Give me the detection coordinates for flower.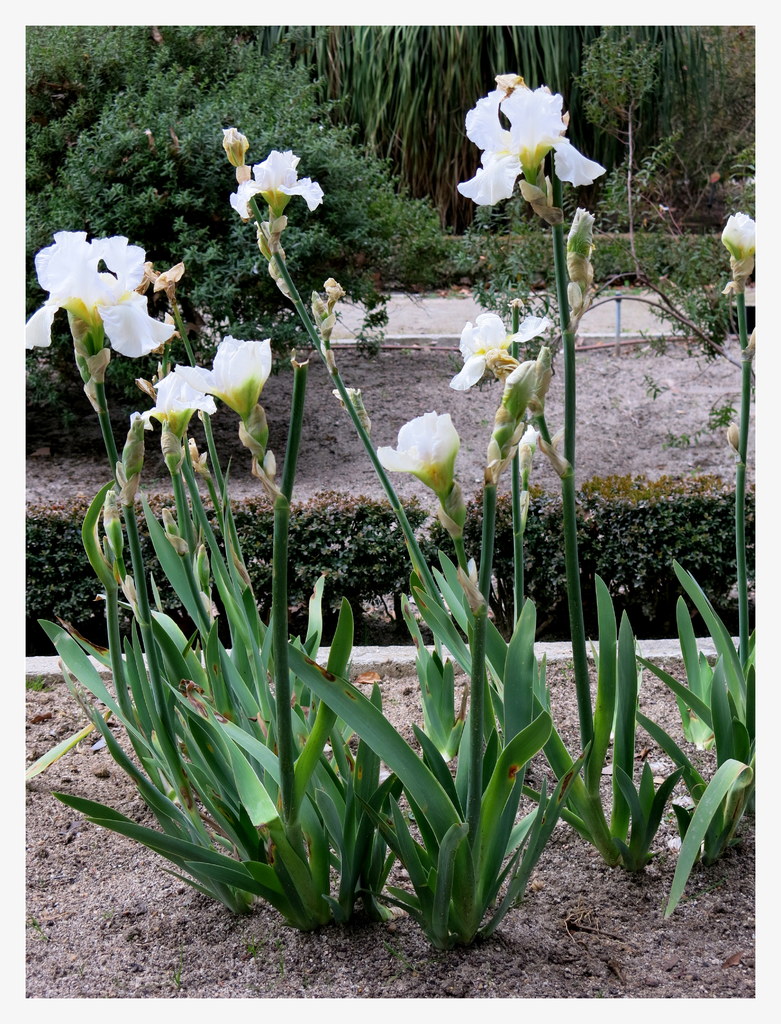
<bbox>458, 59, 602, 211</bbox>.
